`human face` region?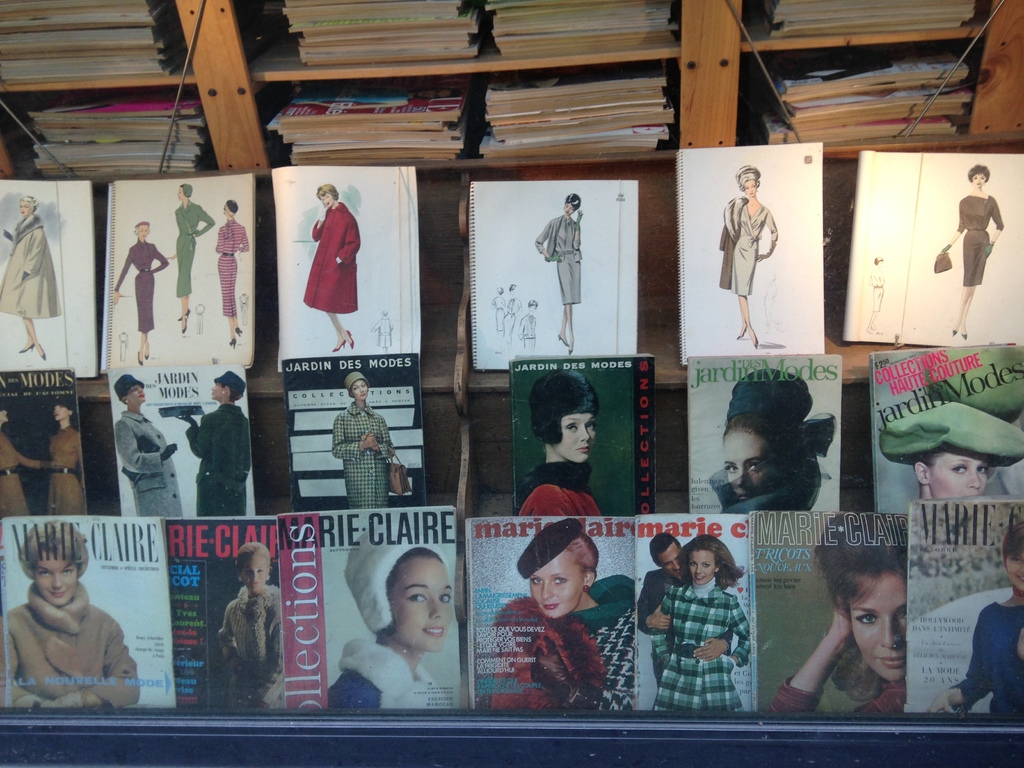
select_region(926, 451, 989, 499)
